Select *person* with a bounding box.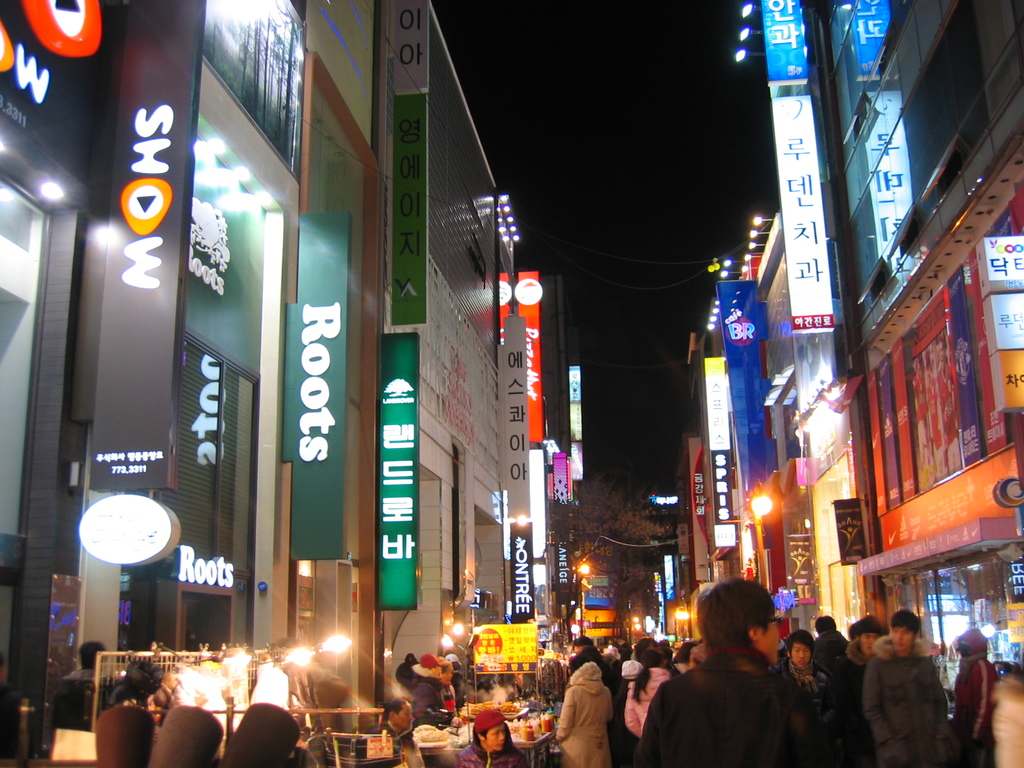
box(348, 695, 422, 767).
